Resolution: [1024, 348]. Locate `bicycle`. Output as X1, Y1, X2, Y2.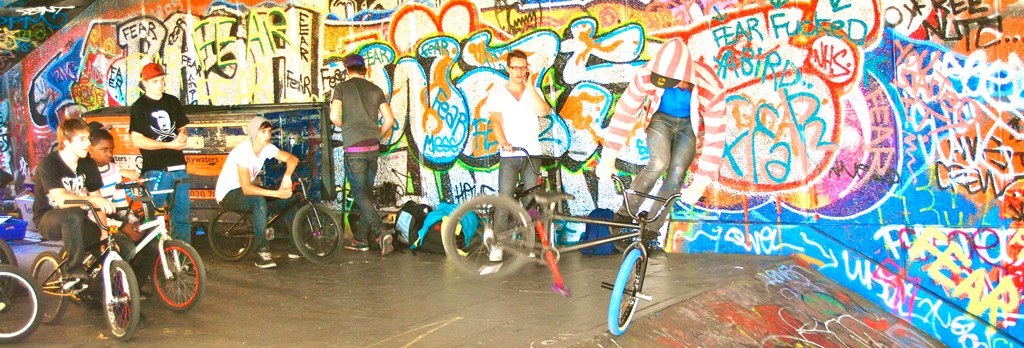
443, 171, 702, 336.
